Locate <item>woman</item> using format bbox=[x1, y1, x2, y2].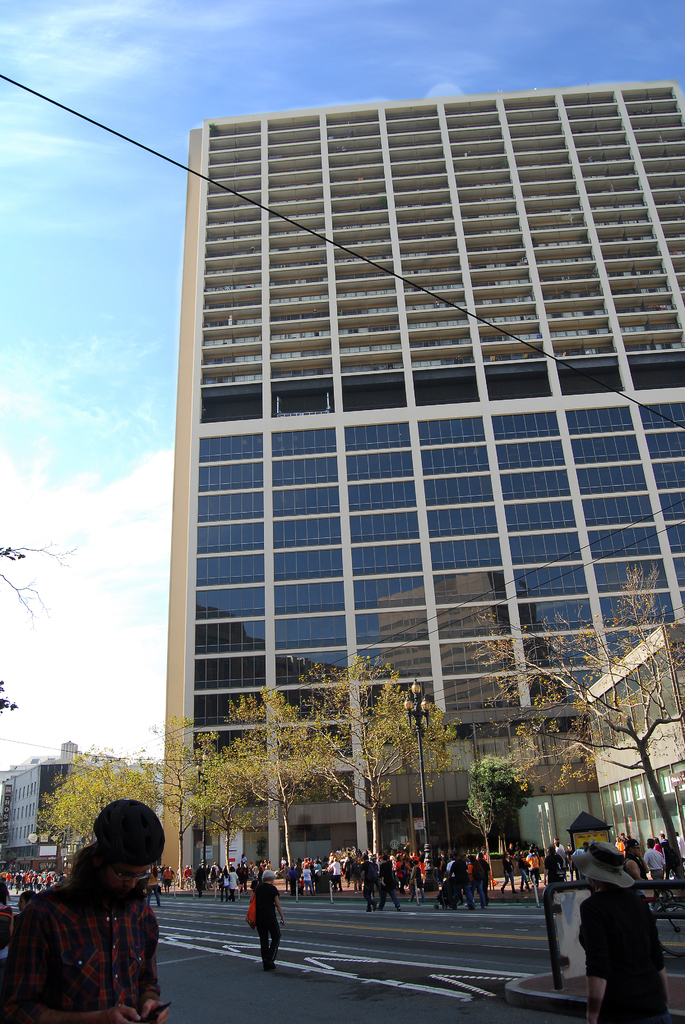
bbox=[230, 866, 240, 902].
